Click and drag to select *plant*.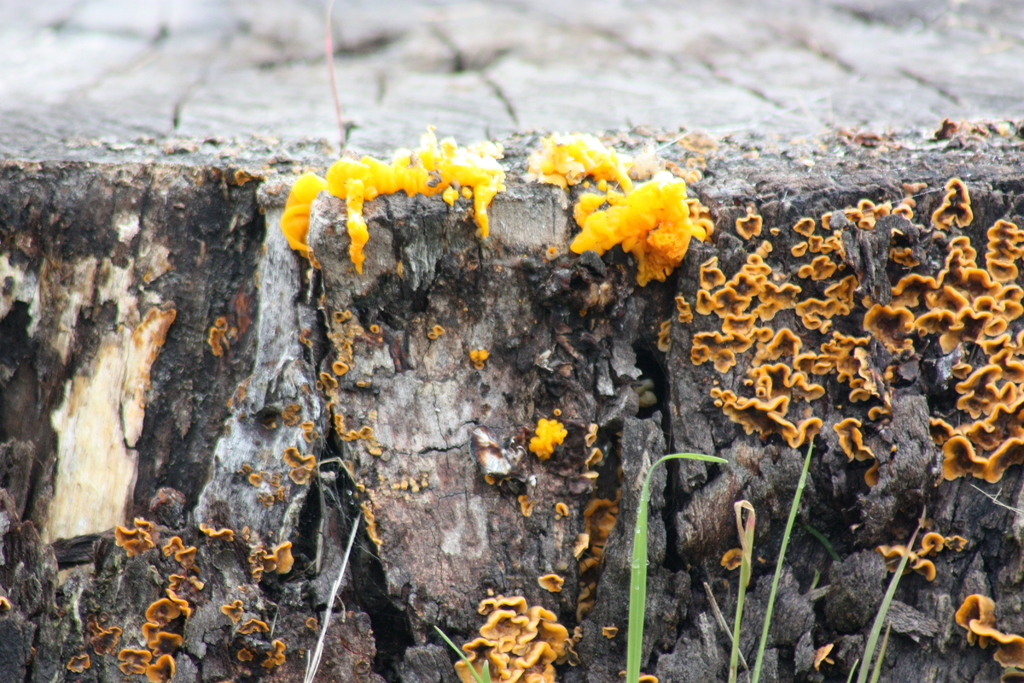
Selection: (590, 442, 997, 682).
